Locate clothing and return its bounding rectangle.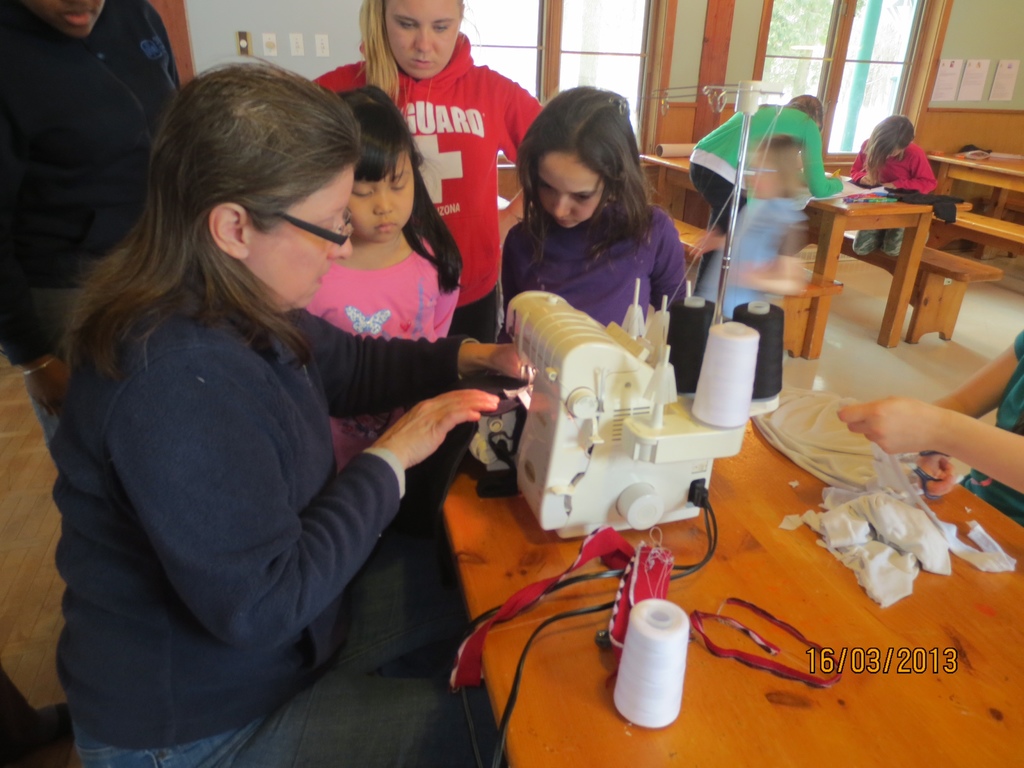
0:0:168:452.
